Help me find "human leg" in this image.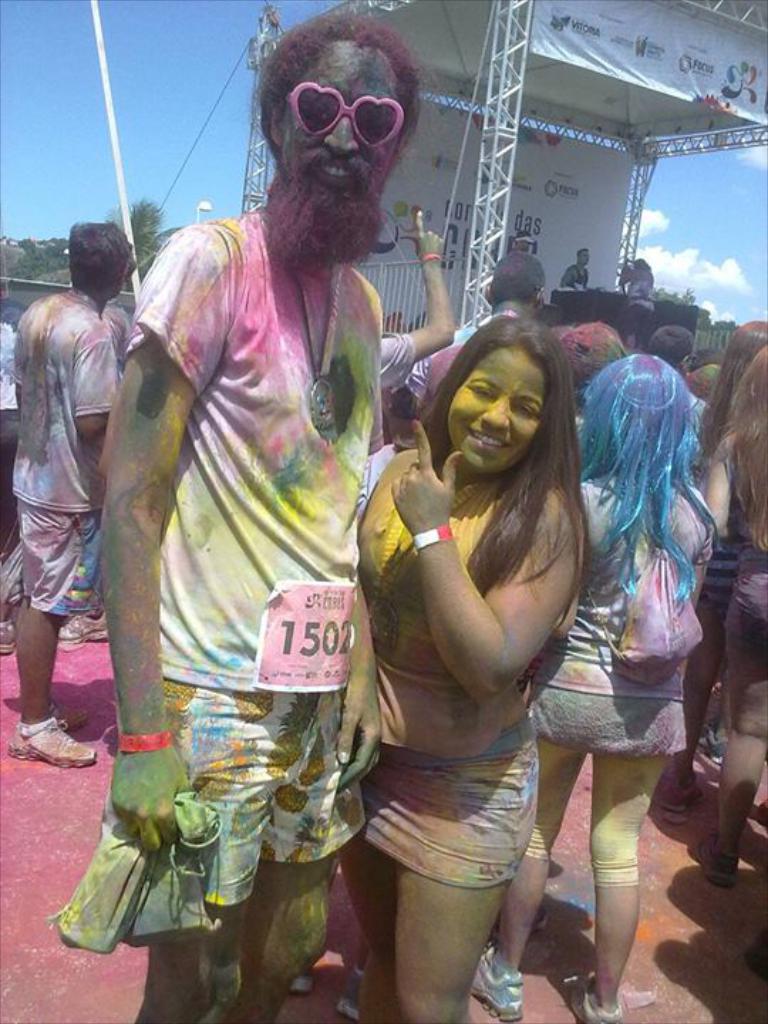
Found it: rect(478, 742, 576, 1014).
